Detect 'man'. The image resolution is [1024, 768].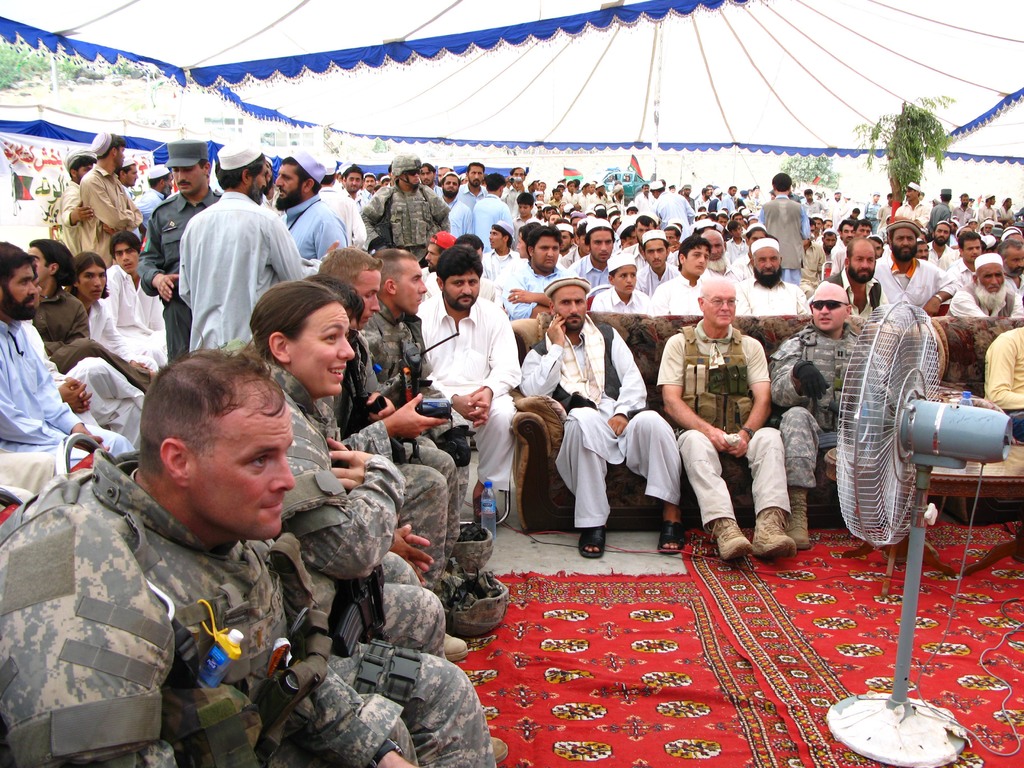
box=[415, 246, 523, 529].
